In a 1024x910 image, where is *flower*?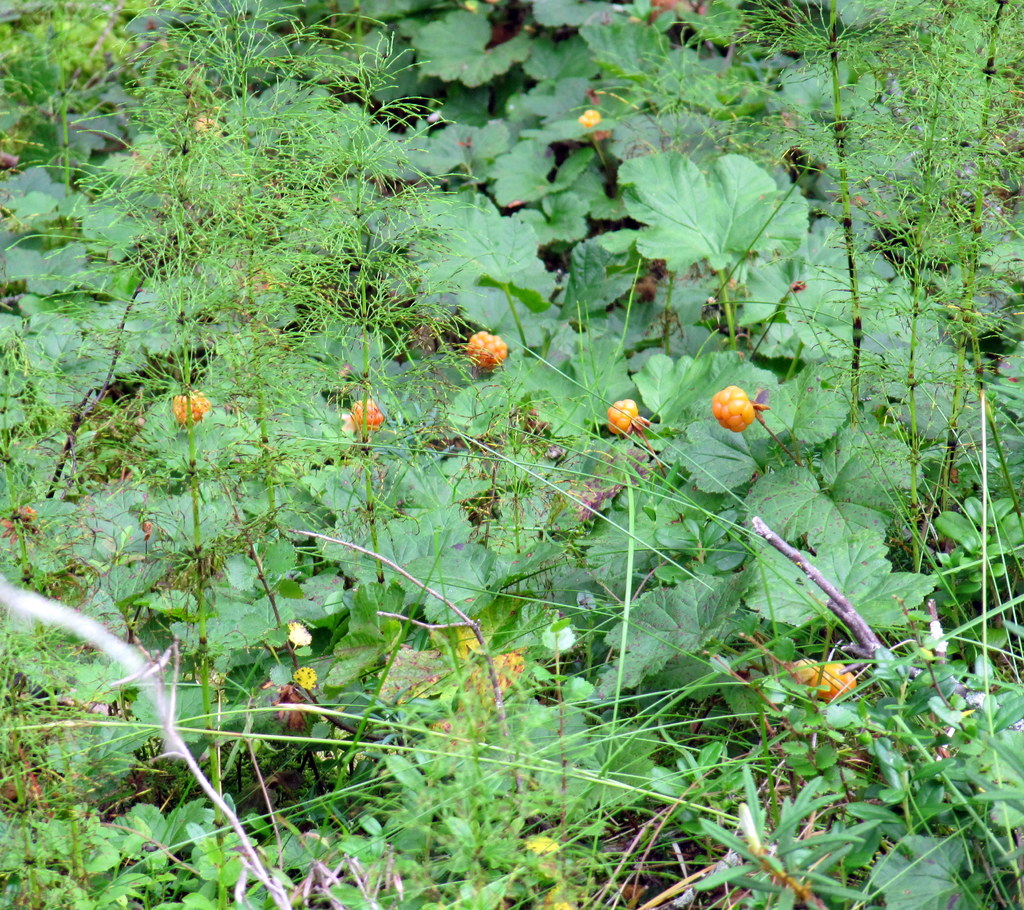
<box>294,670,316,692</box>.
